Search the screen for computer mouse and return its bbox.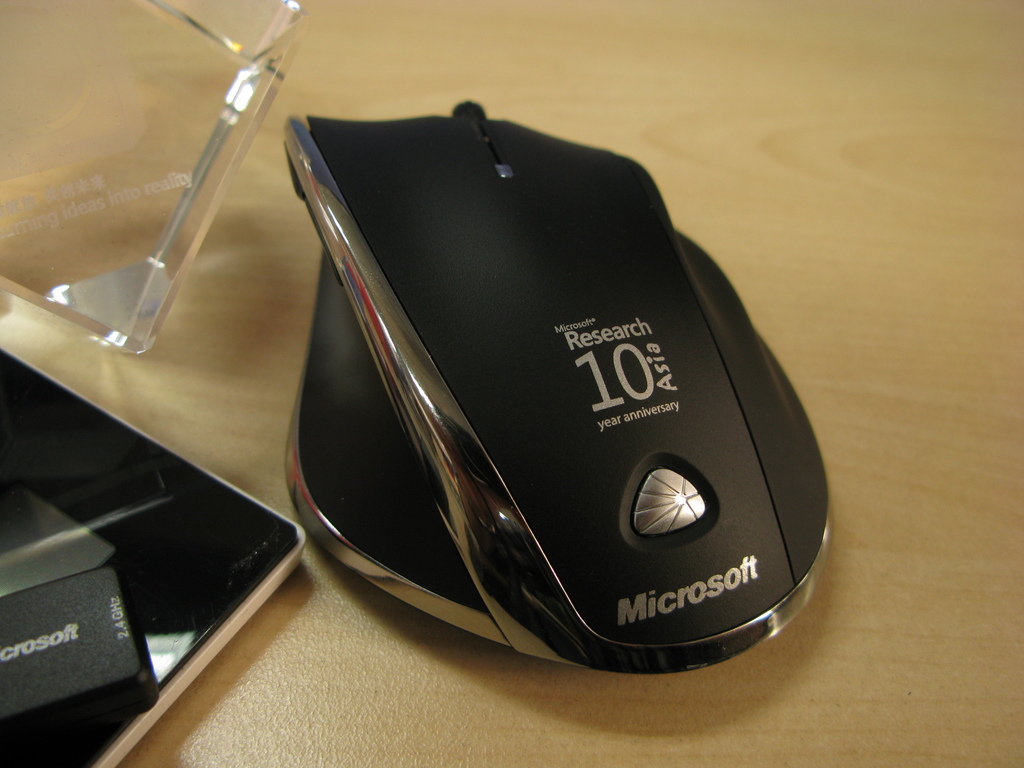
Found: [282,97,829,675].
